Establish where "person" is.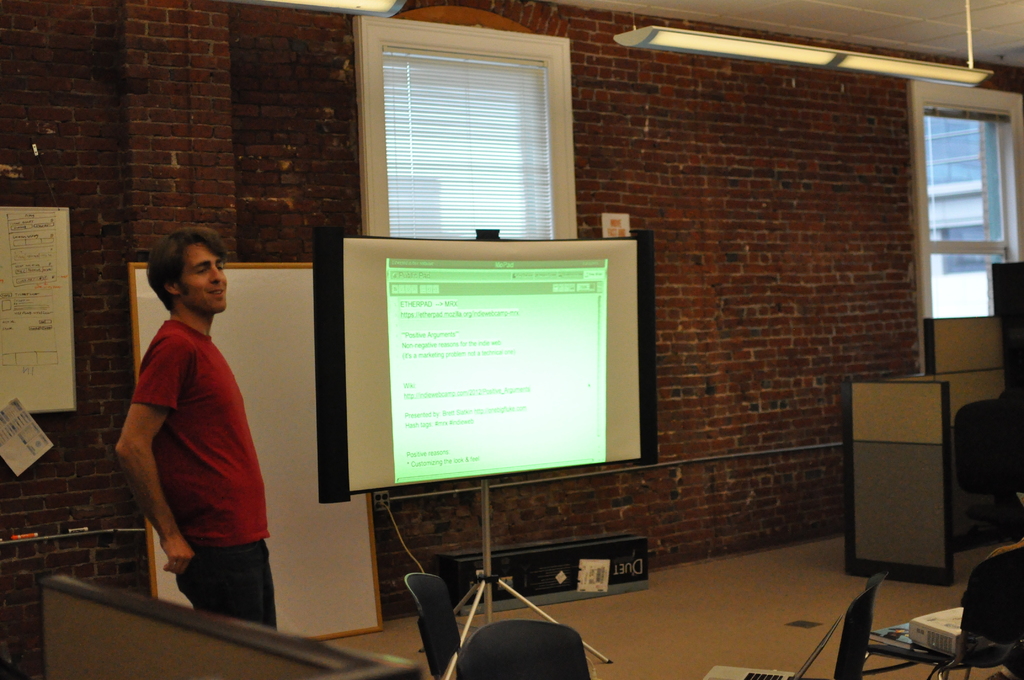
Established at bbox=[106, 219, 291, 640].
